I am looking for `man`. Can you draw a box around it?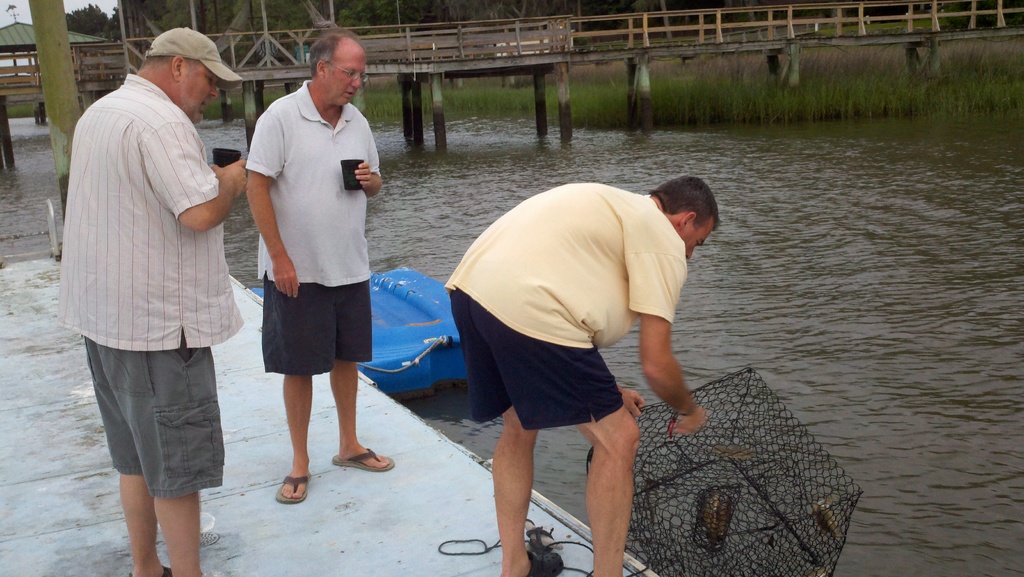
Sure, the bounding box is x1=235, y1=35, x2=387, y2=476.
